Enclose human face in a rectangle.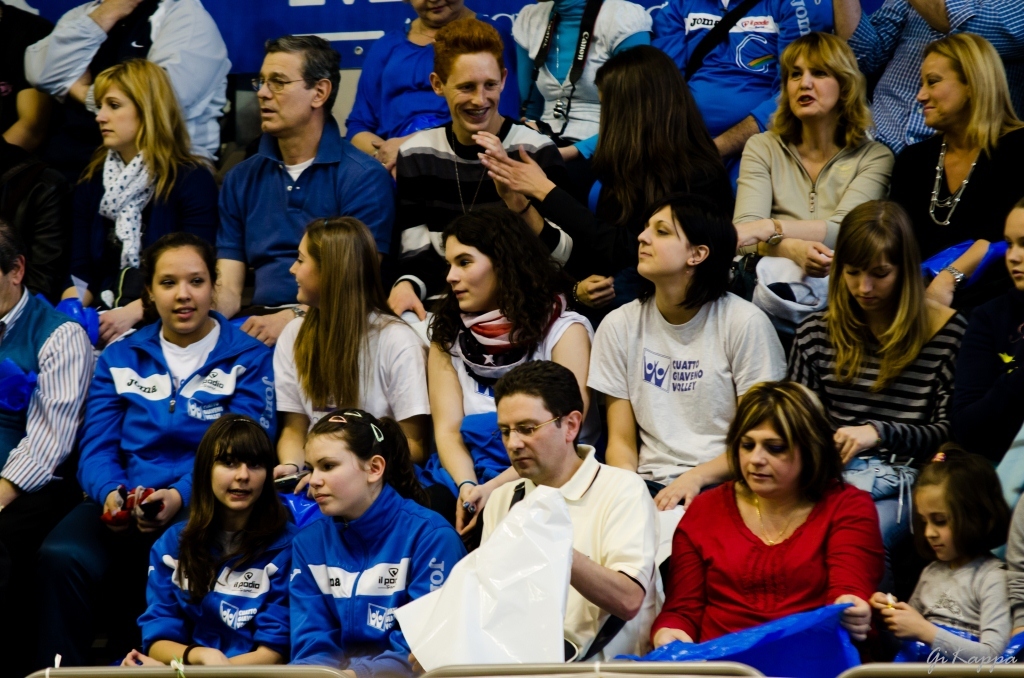
bbox=(736, 413, 807, 488).
